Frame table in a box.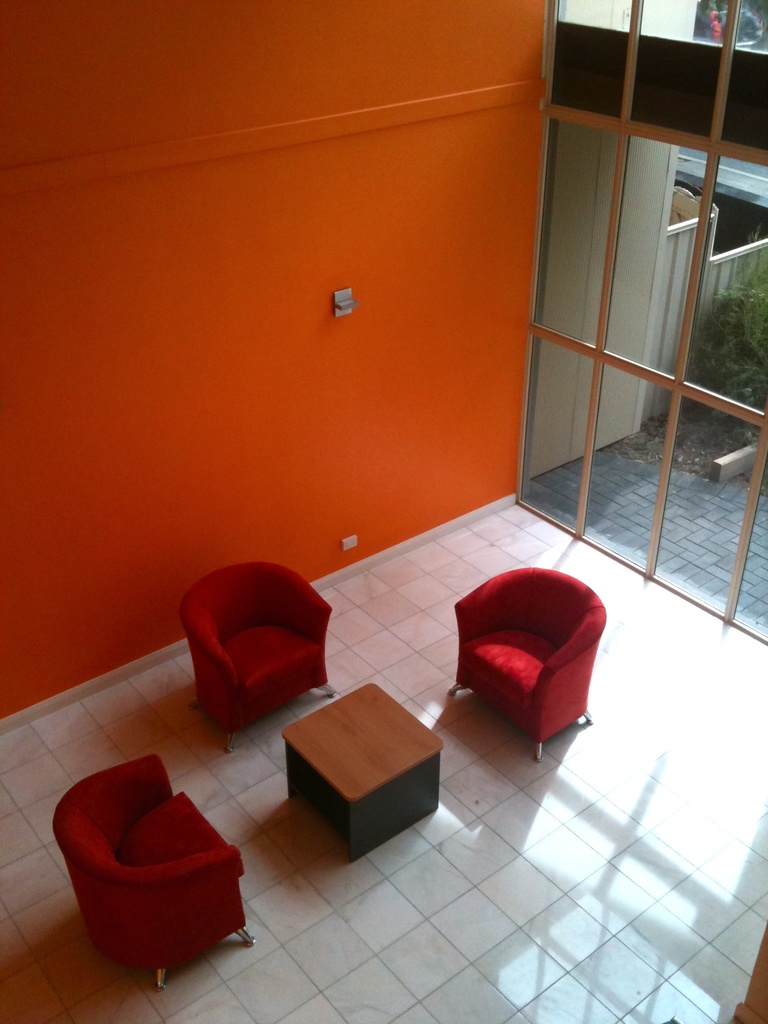
region(258, 639, 453, 875).
